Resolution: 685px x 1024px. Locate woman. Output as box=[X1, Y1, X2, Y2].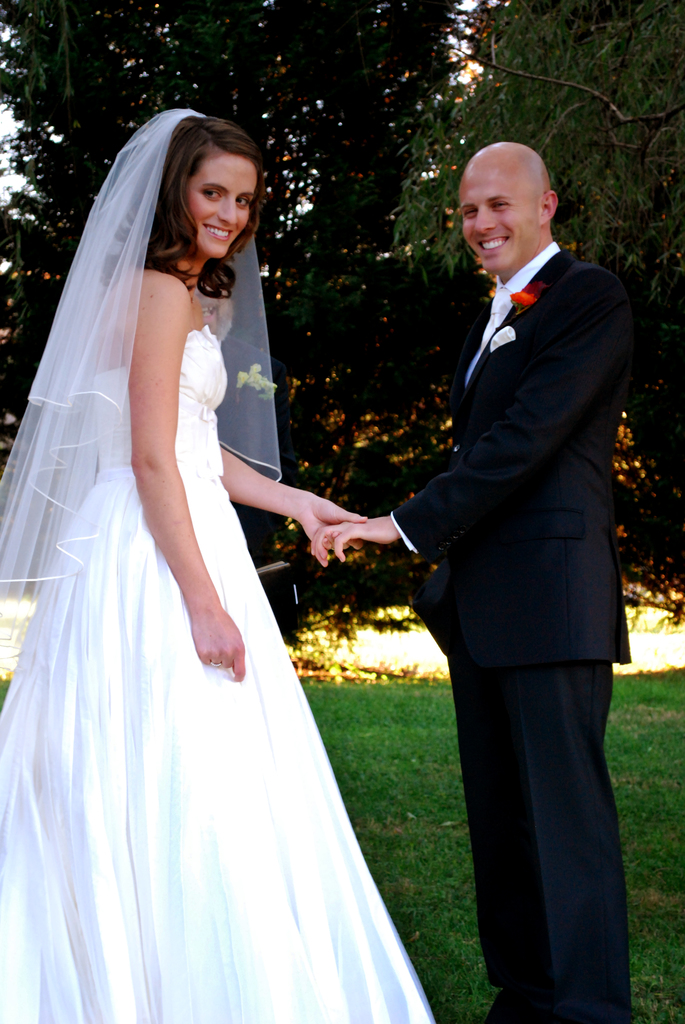
box=[6, 84, 404, 1021].
